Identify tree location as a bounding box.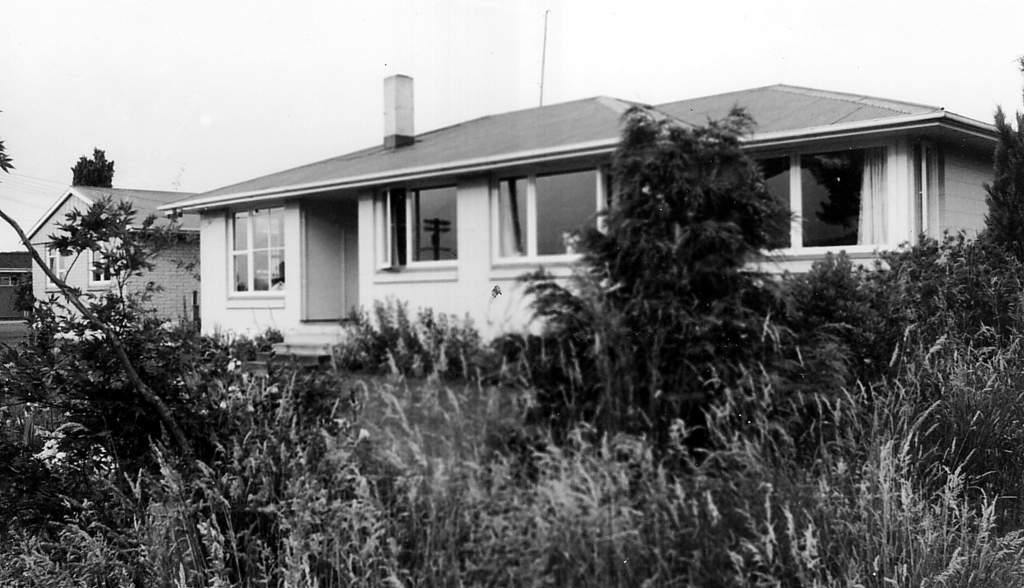
(x1=12, y1=99, x2=199, y2=517).
